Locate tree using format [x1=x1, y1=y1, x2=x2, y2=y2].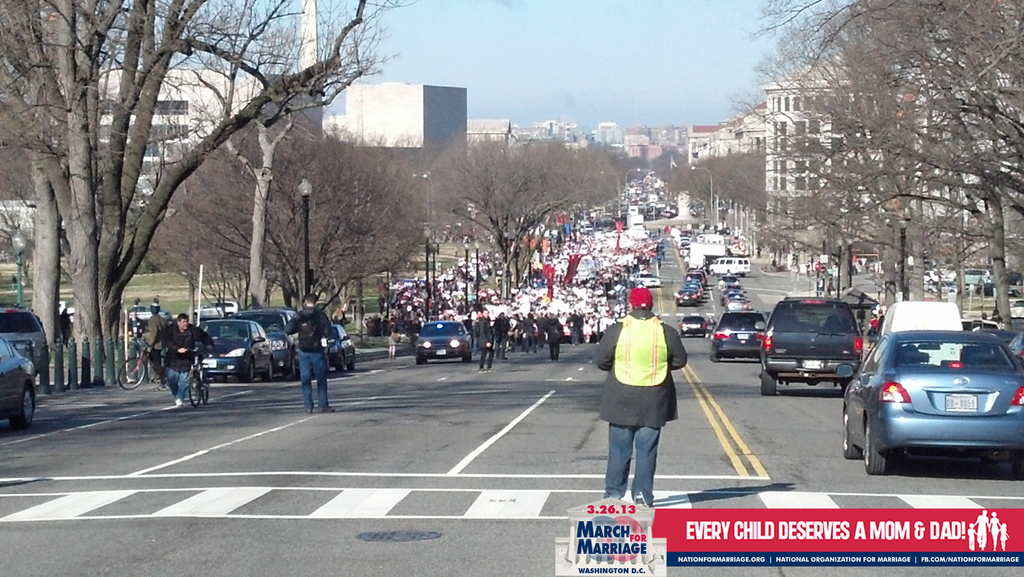
[x1=0, y1=0, x2=413, y2=355].
